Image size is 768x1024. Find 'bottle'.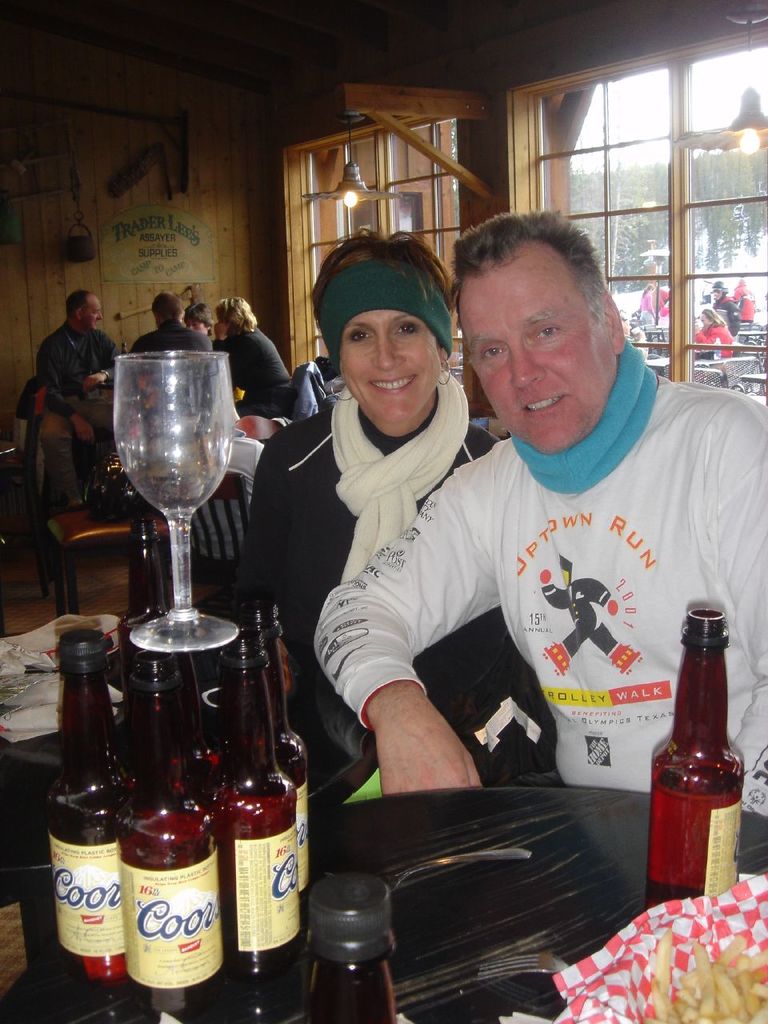
(left=226, top=635, right=322, bottom=982).
